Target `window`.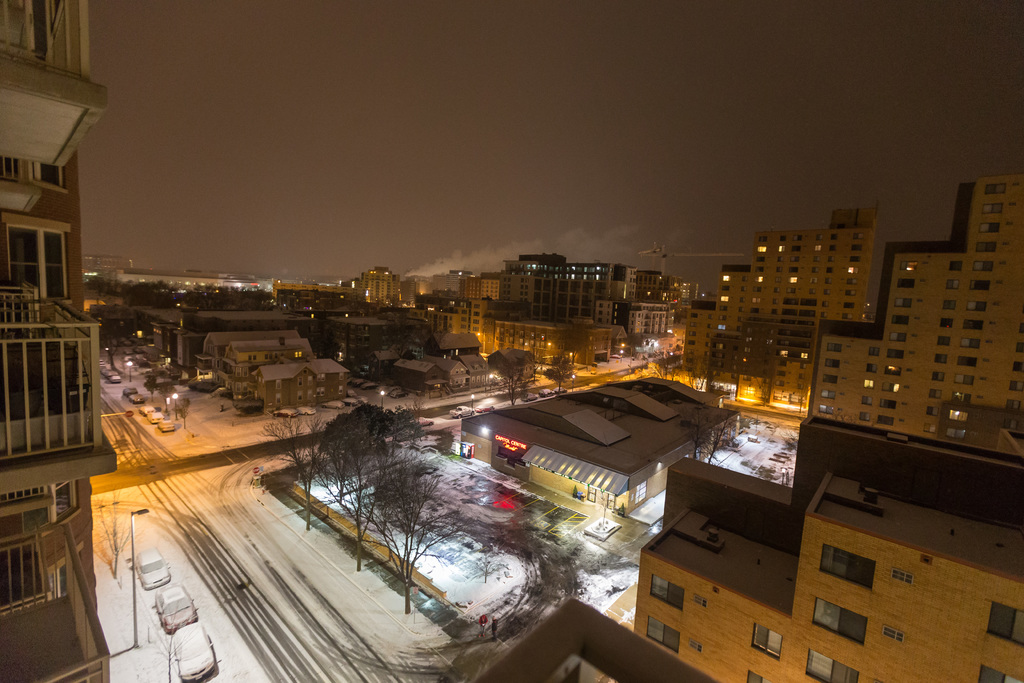
Target region: l=975, t=242, r=993, b=252.
